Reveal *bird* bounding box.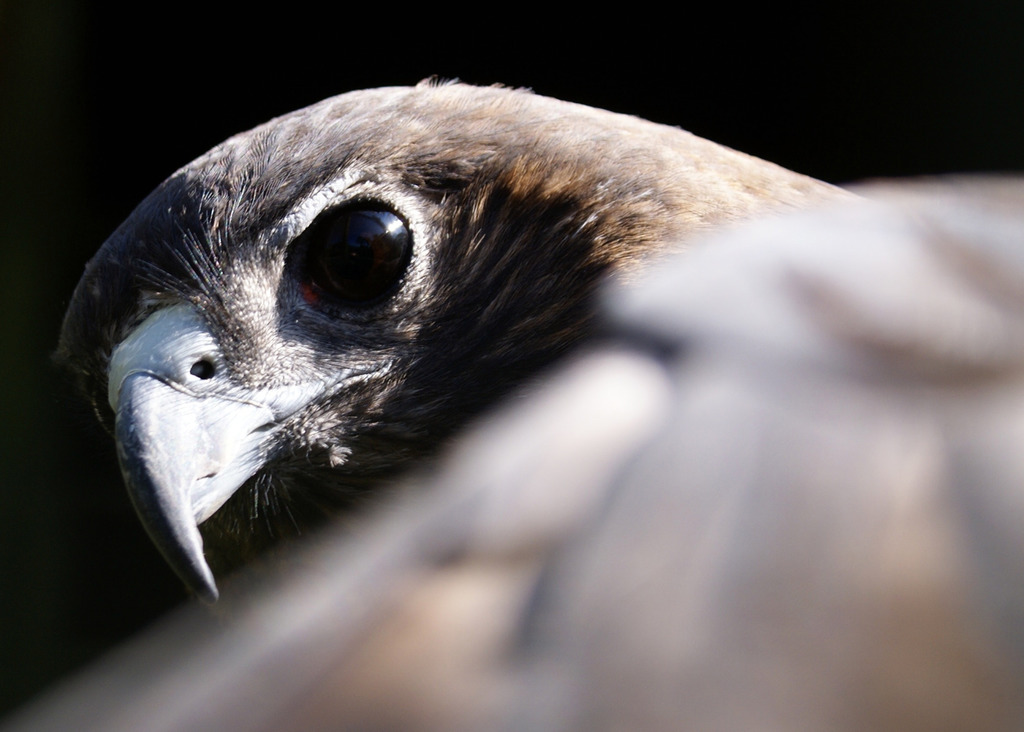
Revealed: region(45, 62, 961, 663).
